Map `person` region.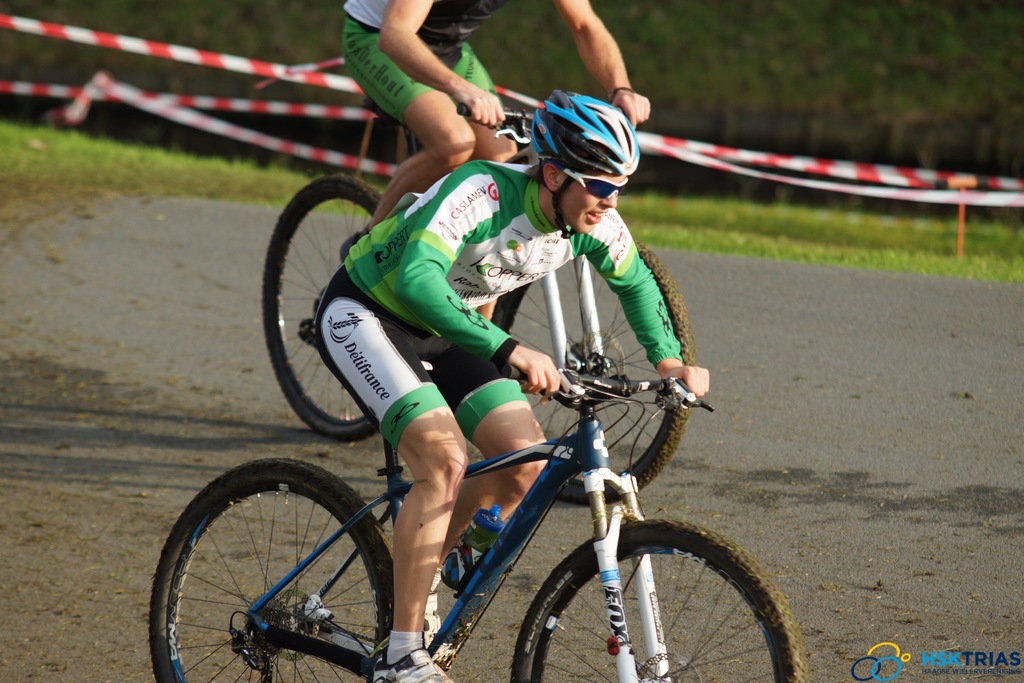
Mapped to (349,89,671,610).
